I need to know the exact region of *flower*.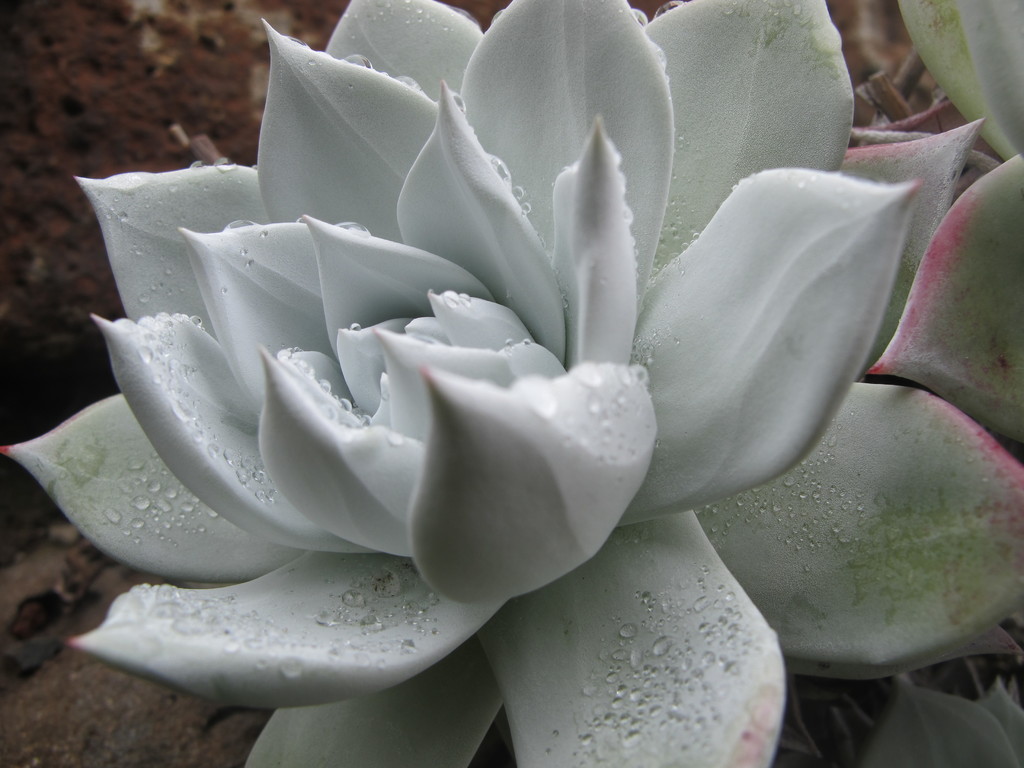
Region: Rect(5, 0, 1023, 767).
